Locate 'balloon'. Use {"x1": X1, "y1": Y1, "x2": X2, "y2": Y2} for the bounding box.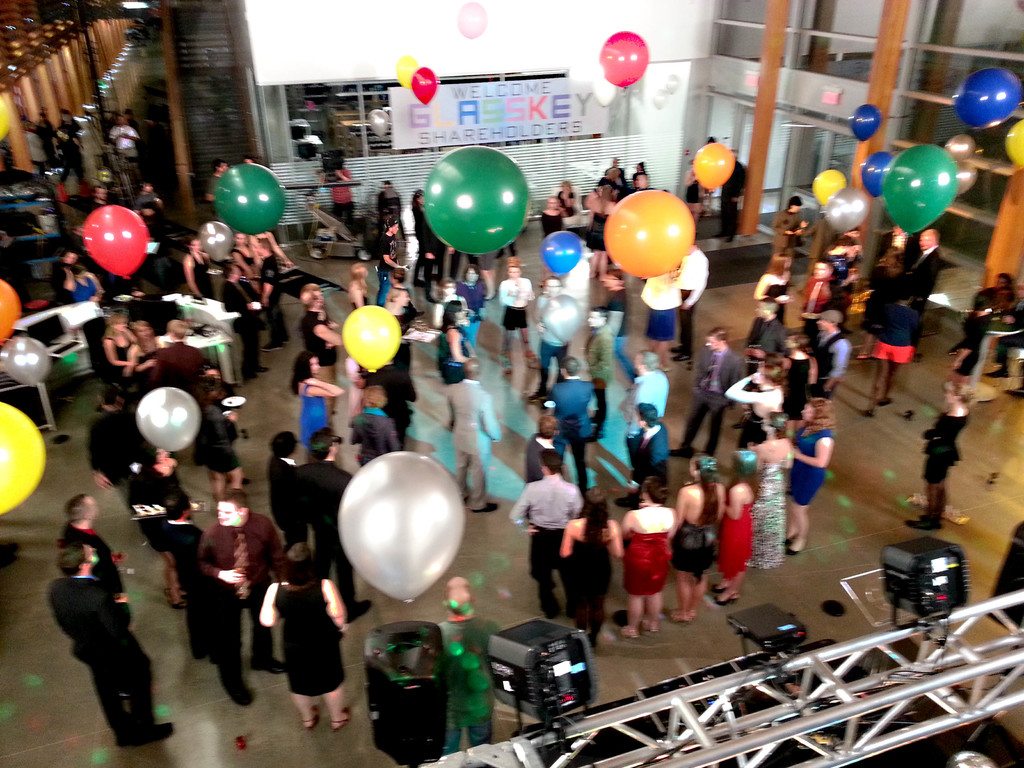
{"x1": 691, "y1": 144, "x2": 737, "y2": 193}.
